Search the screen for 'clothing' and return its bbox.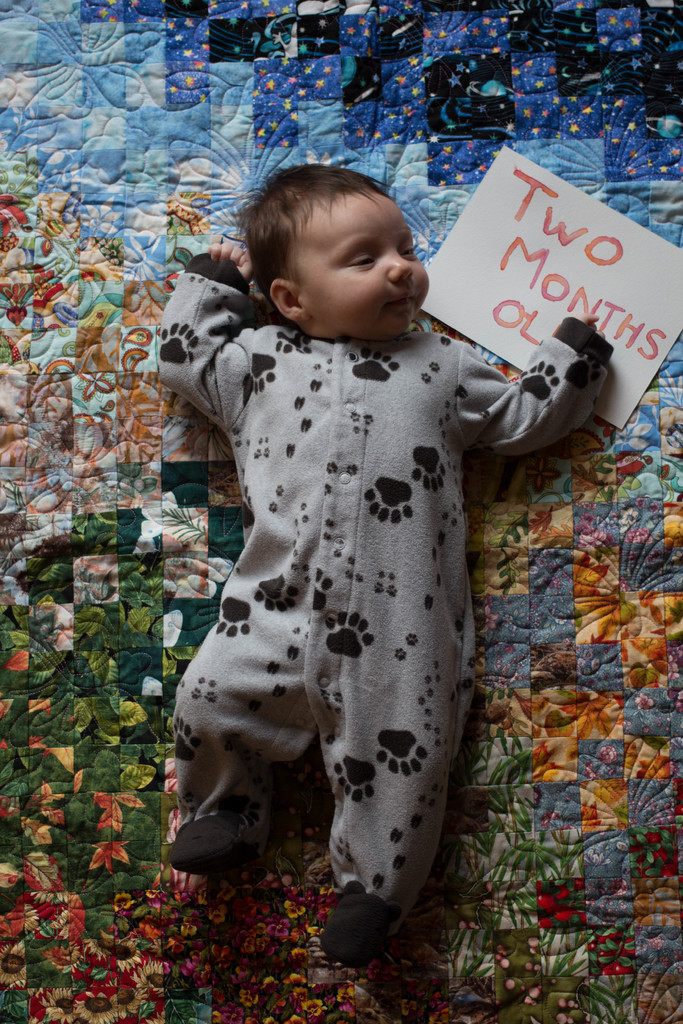
Found: Rect(110, 271, 573, 1011).
